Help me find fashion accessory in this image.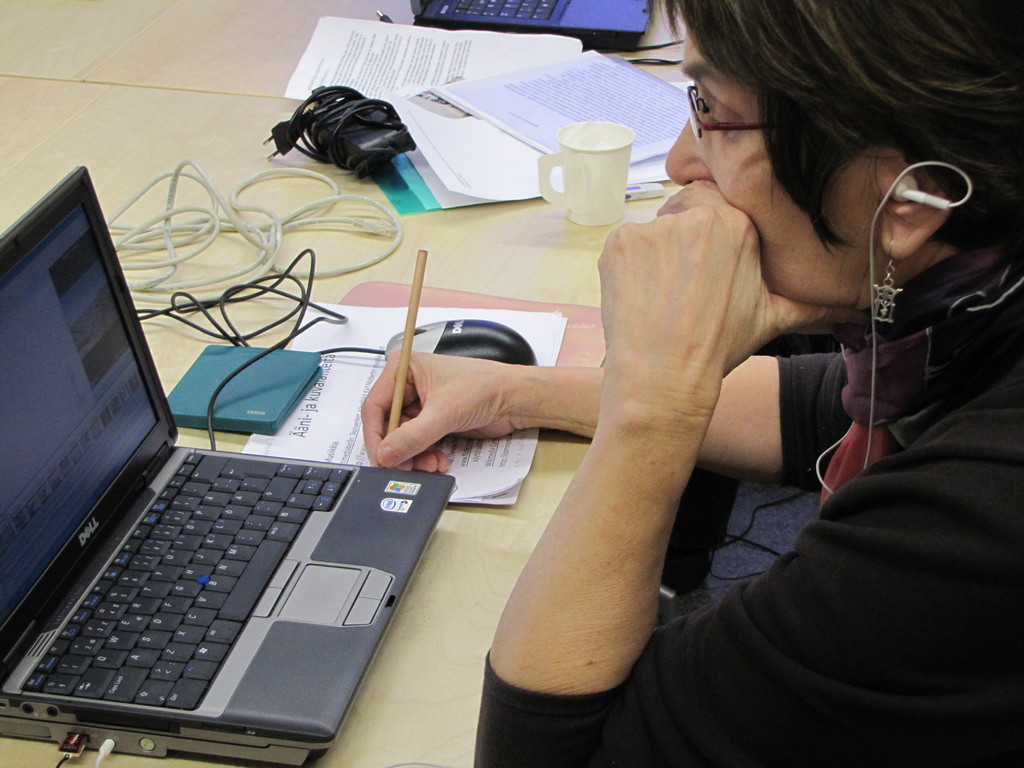
Found it: detection(819, 325, 962, 502).
